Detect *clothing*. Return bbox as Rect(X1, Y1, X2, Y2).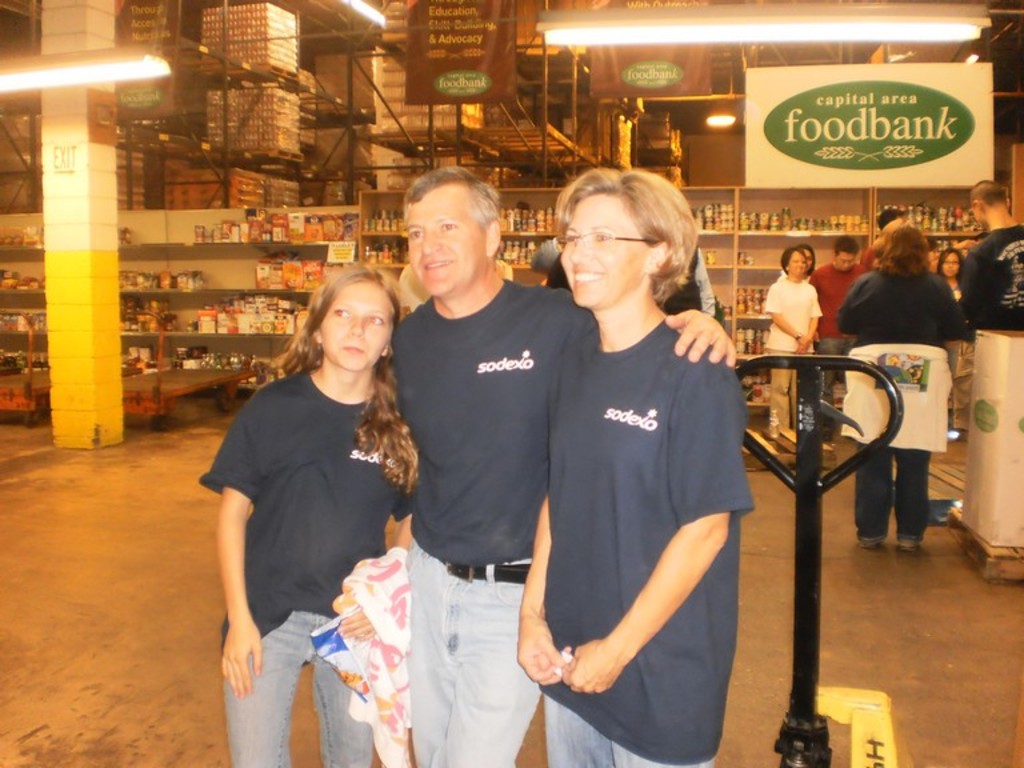
Rect(529, 315, 753, 767).
